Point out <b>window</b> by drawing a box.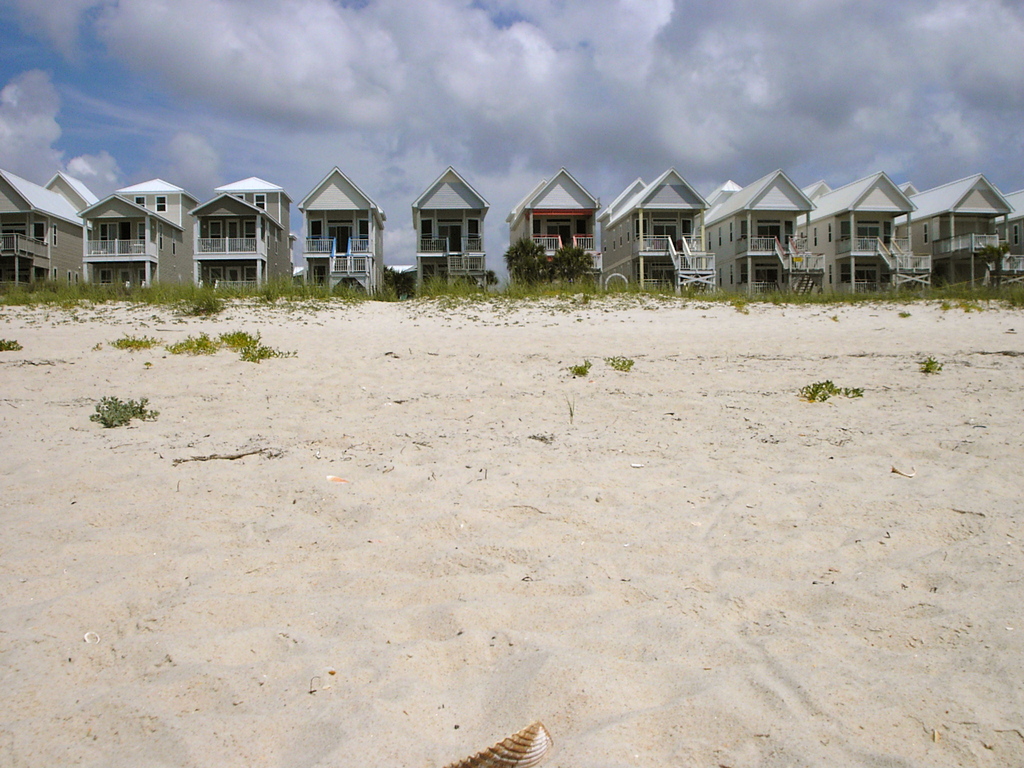
select_region(33, 218, 44, 246).
